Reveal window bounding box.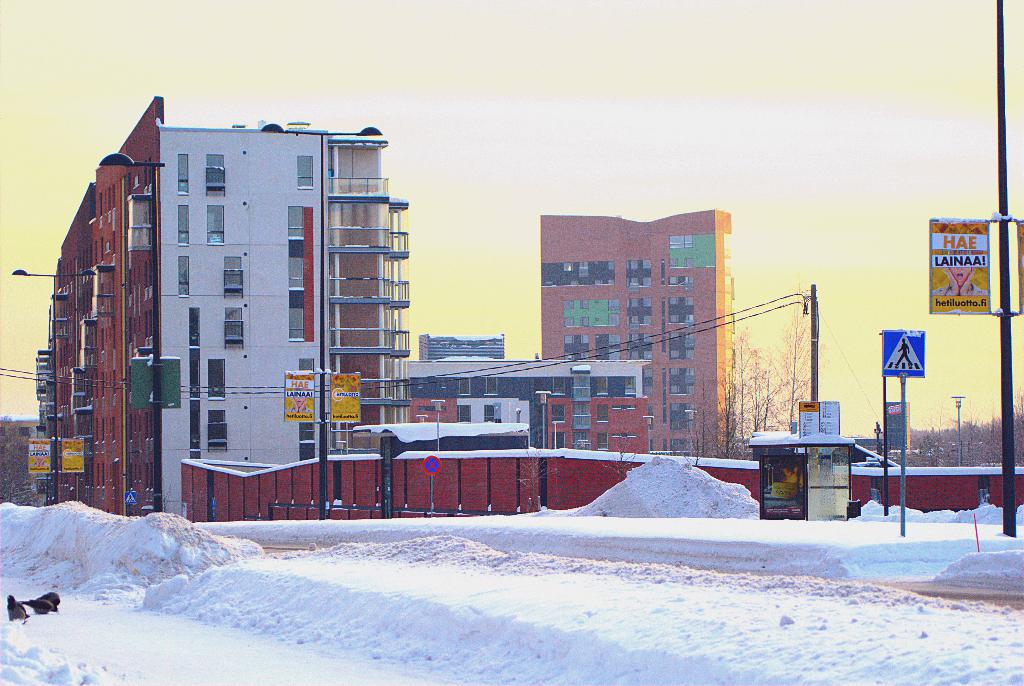
Revealed: <bbox>209, 208, 224, 246</bbox>.
